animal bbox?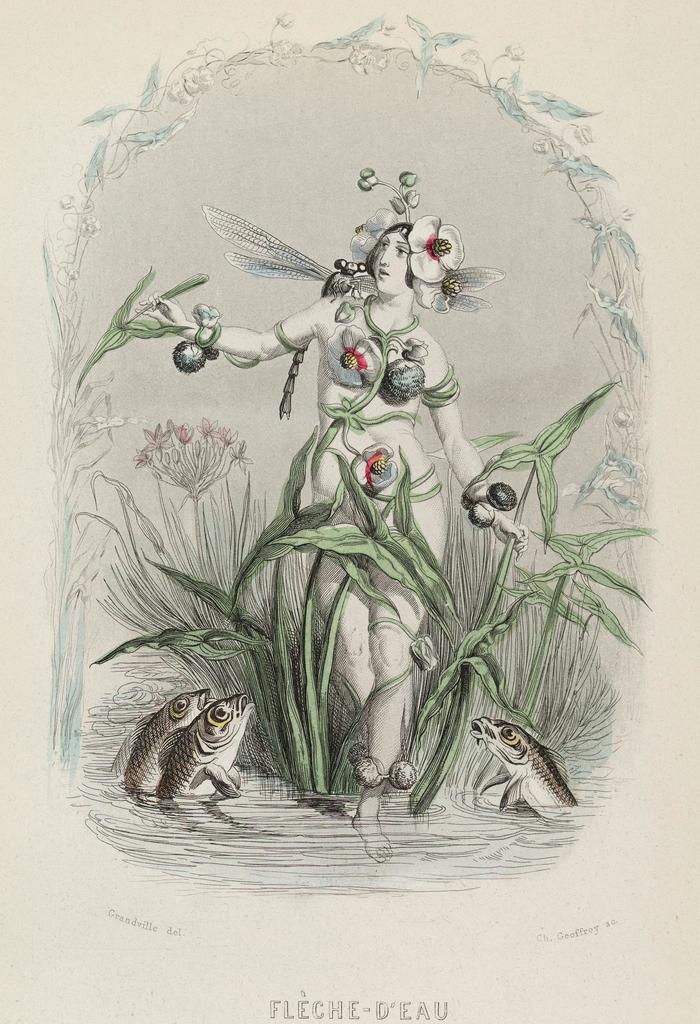
(157, 694, 253, 802)
